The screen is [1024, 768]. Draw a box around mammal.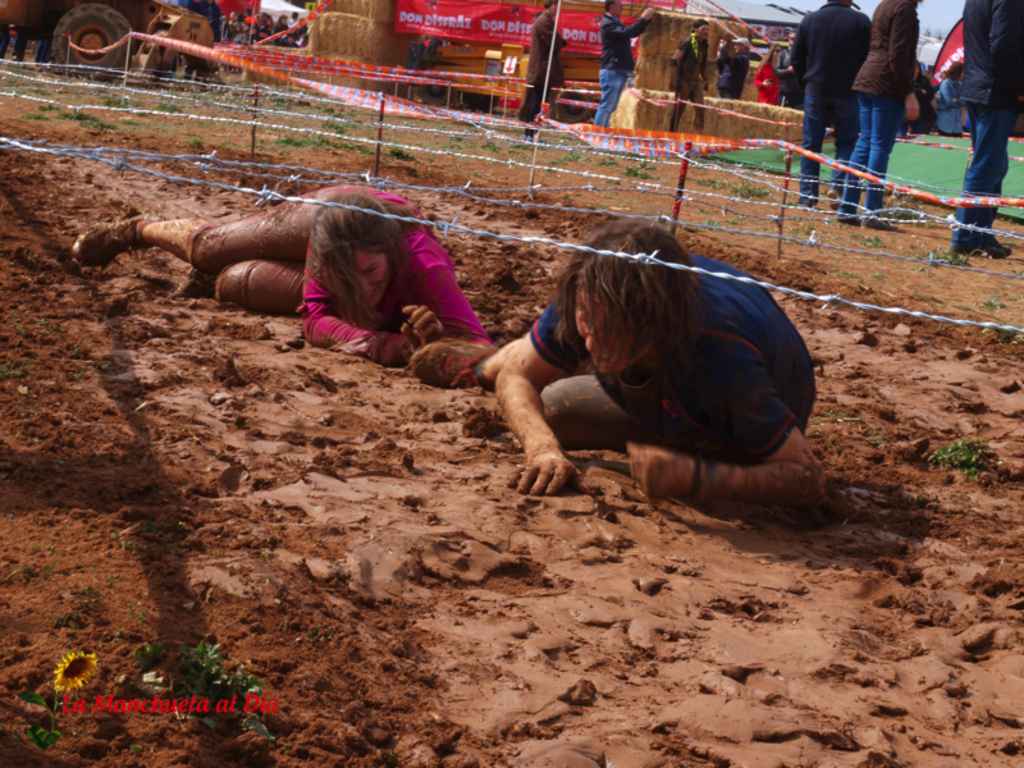
[178,0,204,93].
